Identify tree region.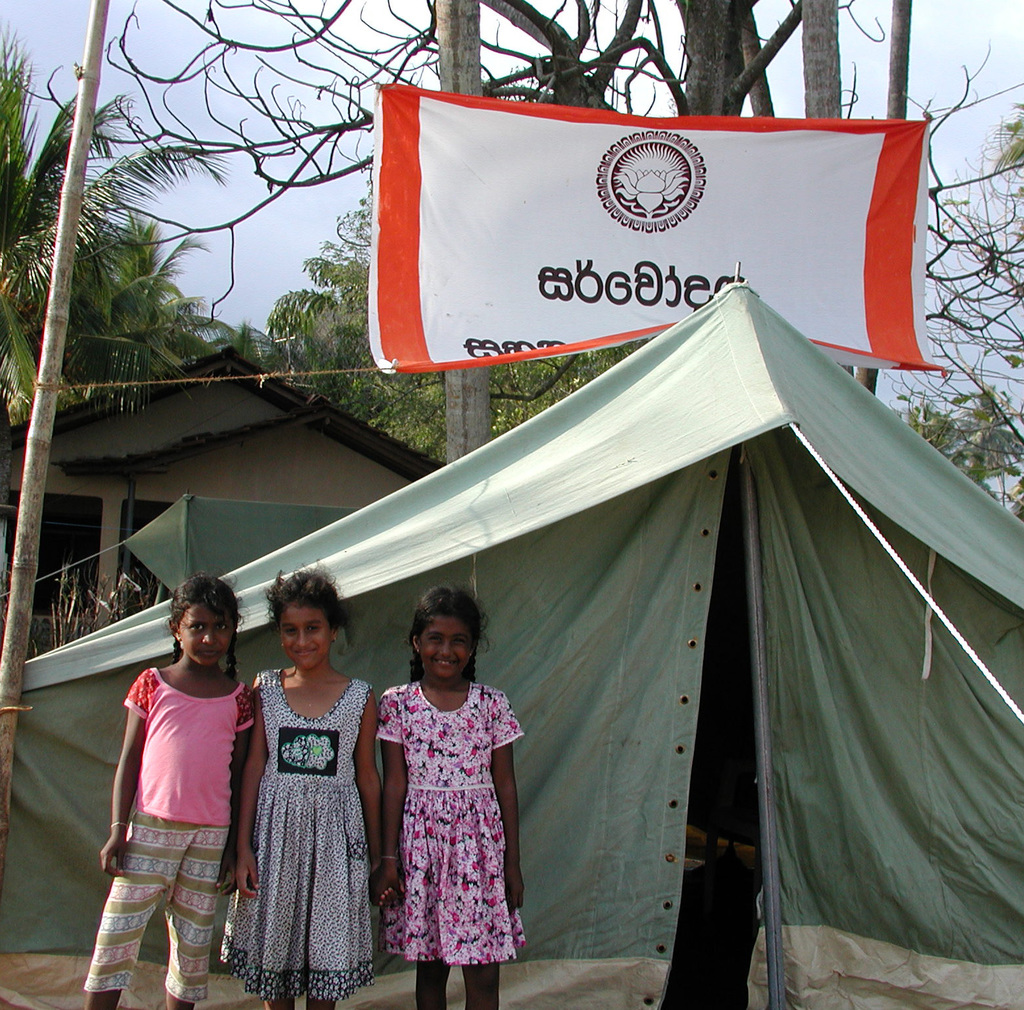
Region: box=[248, 153, 645, 464].
